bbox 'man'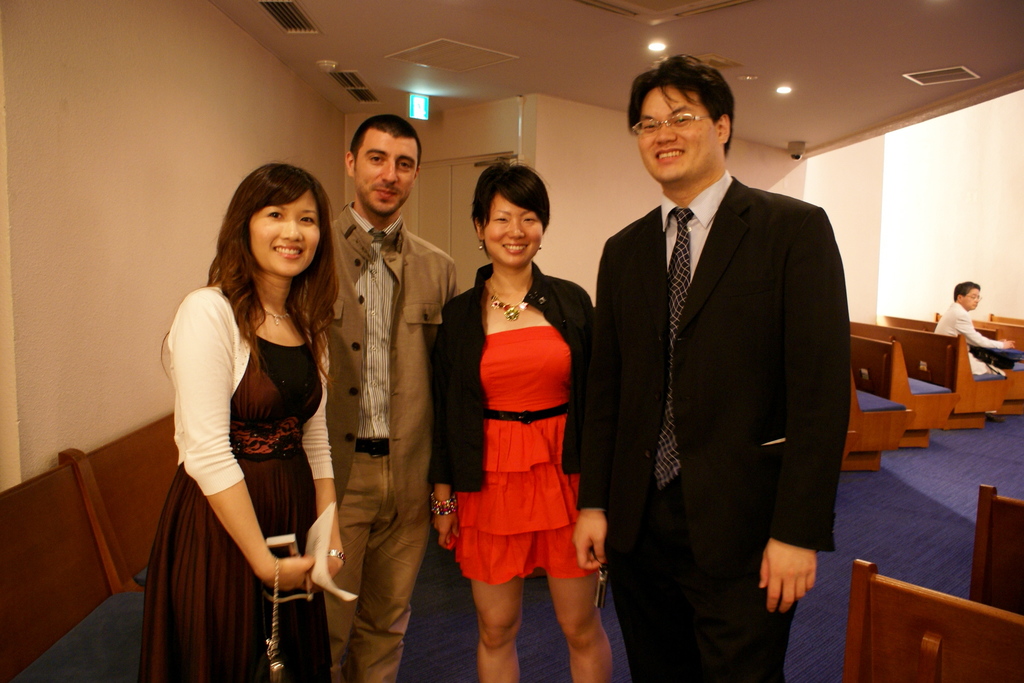
[x1=320, y1=117, x2=458, y2=682]
